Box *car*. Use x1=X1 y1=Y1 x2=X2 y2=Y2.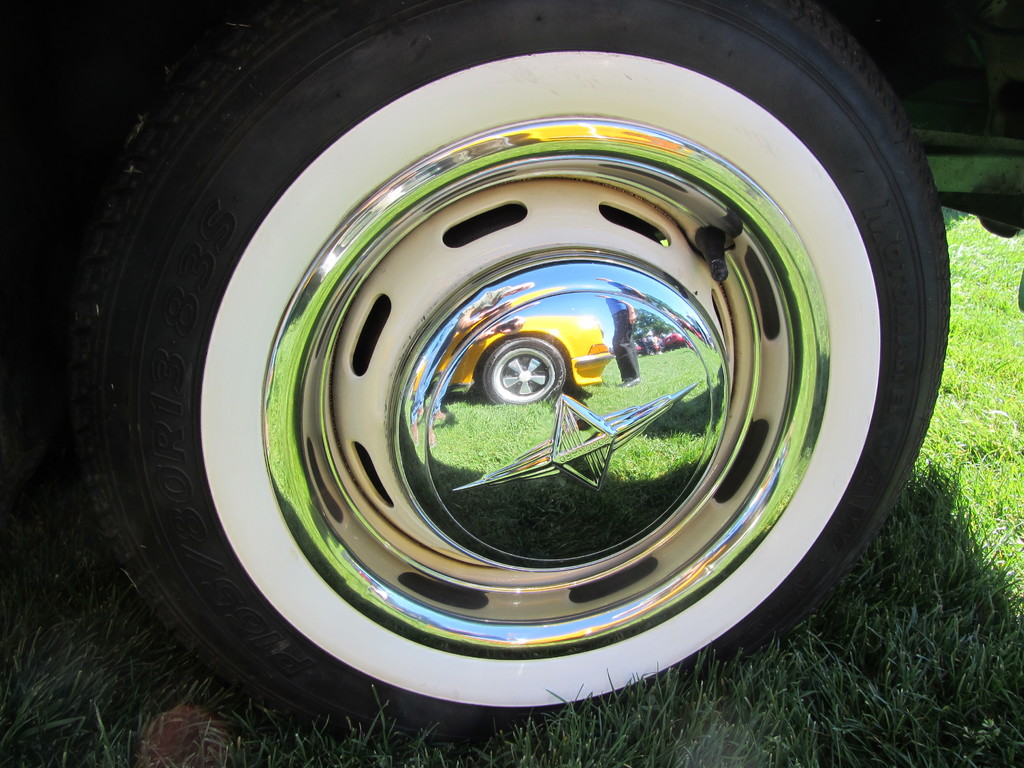
x1=1 y1=3 x2=1020 y2=750.
